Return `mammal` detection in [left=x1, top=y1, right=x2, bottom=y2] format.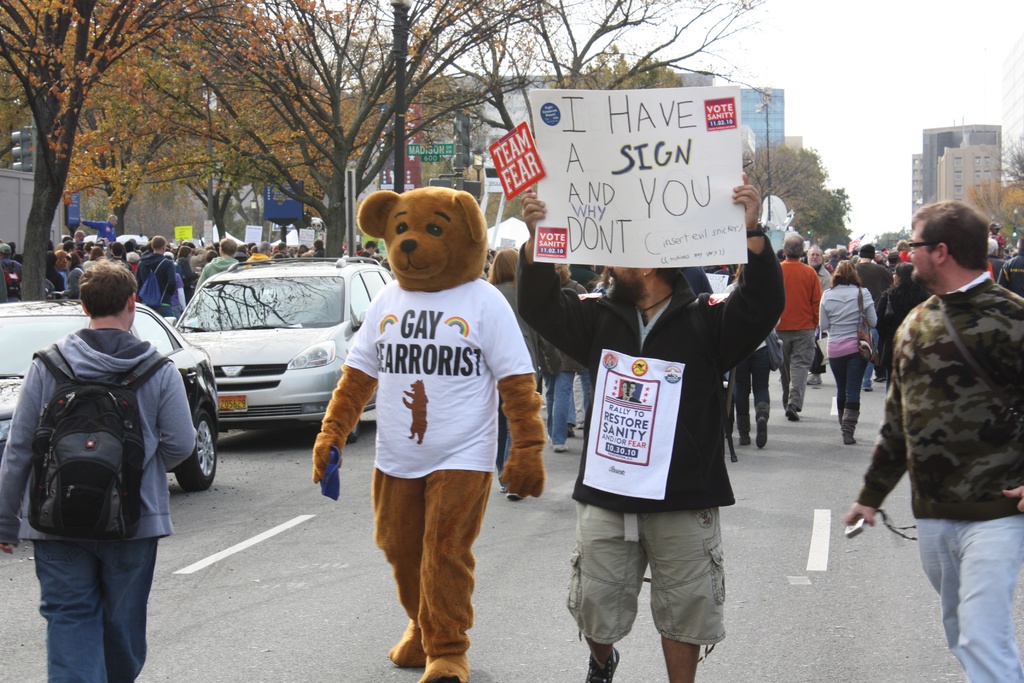
[left=284, top=192, right=533, bottom=588].
